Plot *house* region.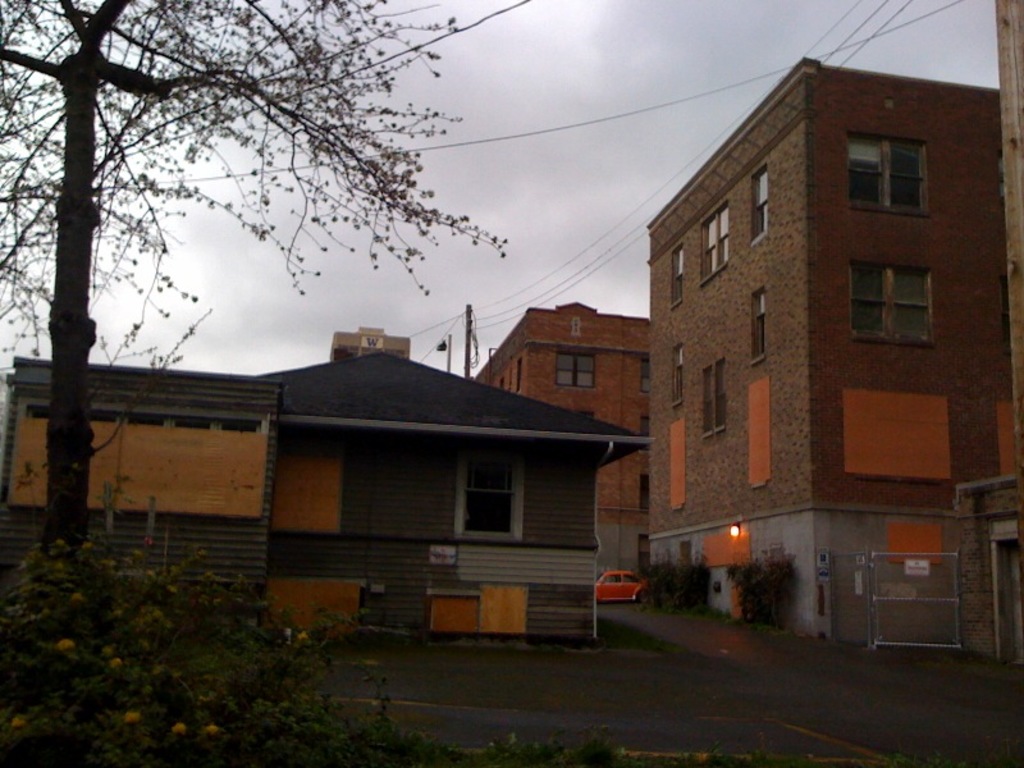
Plotted at (left=76, top=301, right=628, bottom=655).
